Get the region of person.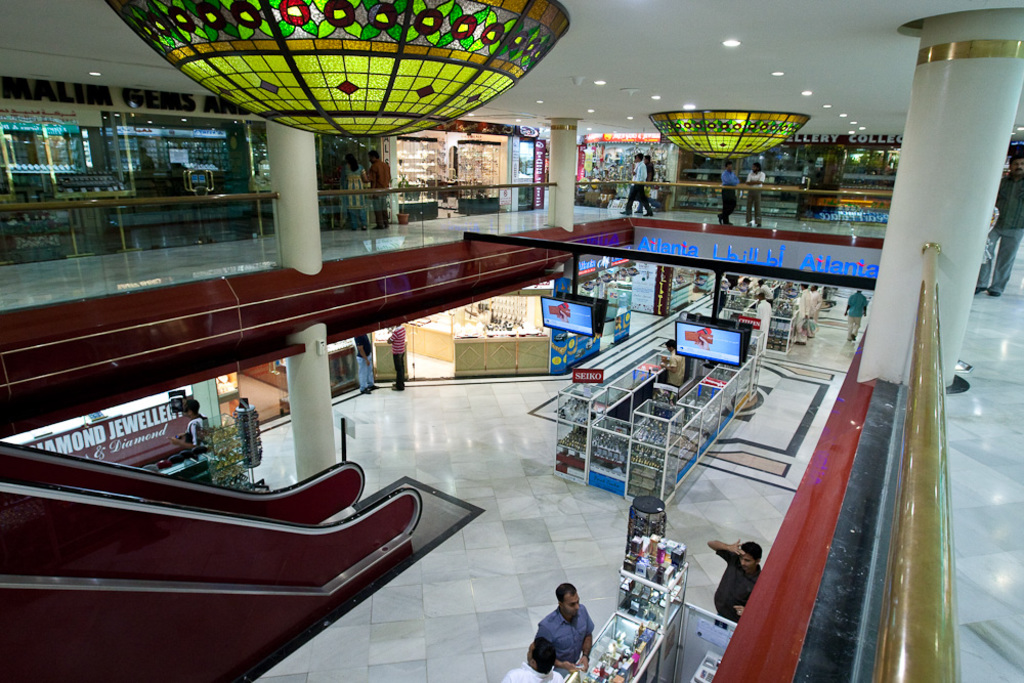
<region>721, 159, 737, 224</region>.
